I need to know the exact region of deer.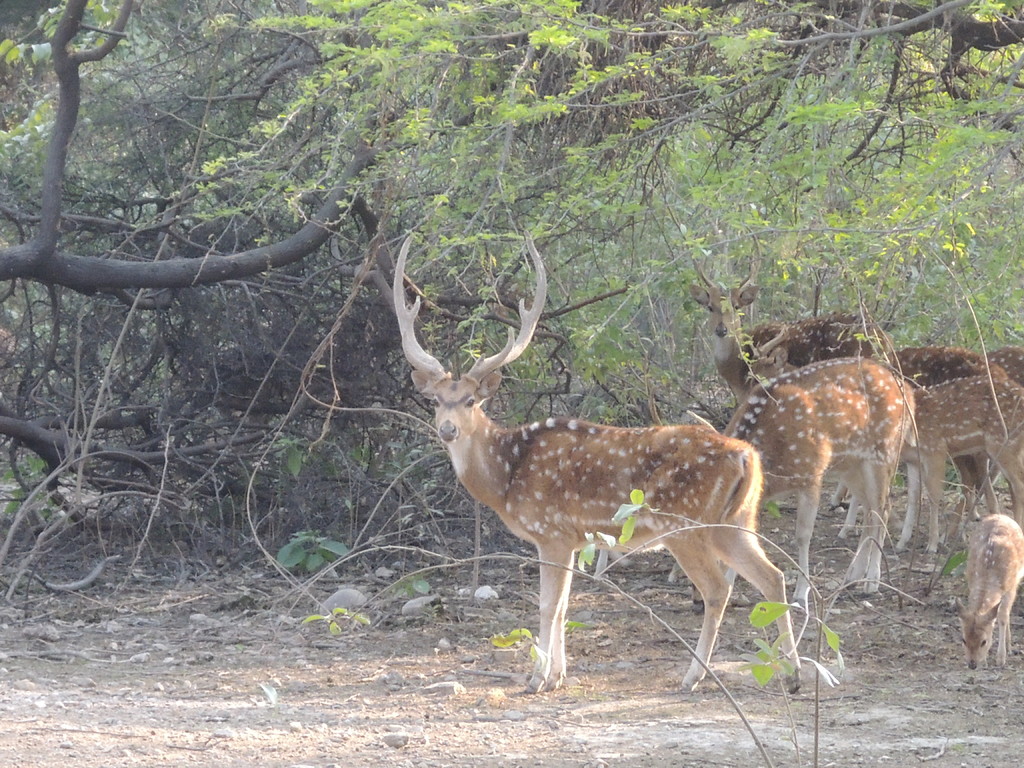
Region: select_region(895, 342, 1011, 523).
